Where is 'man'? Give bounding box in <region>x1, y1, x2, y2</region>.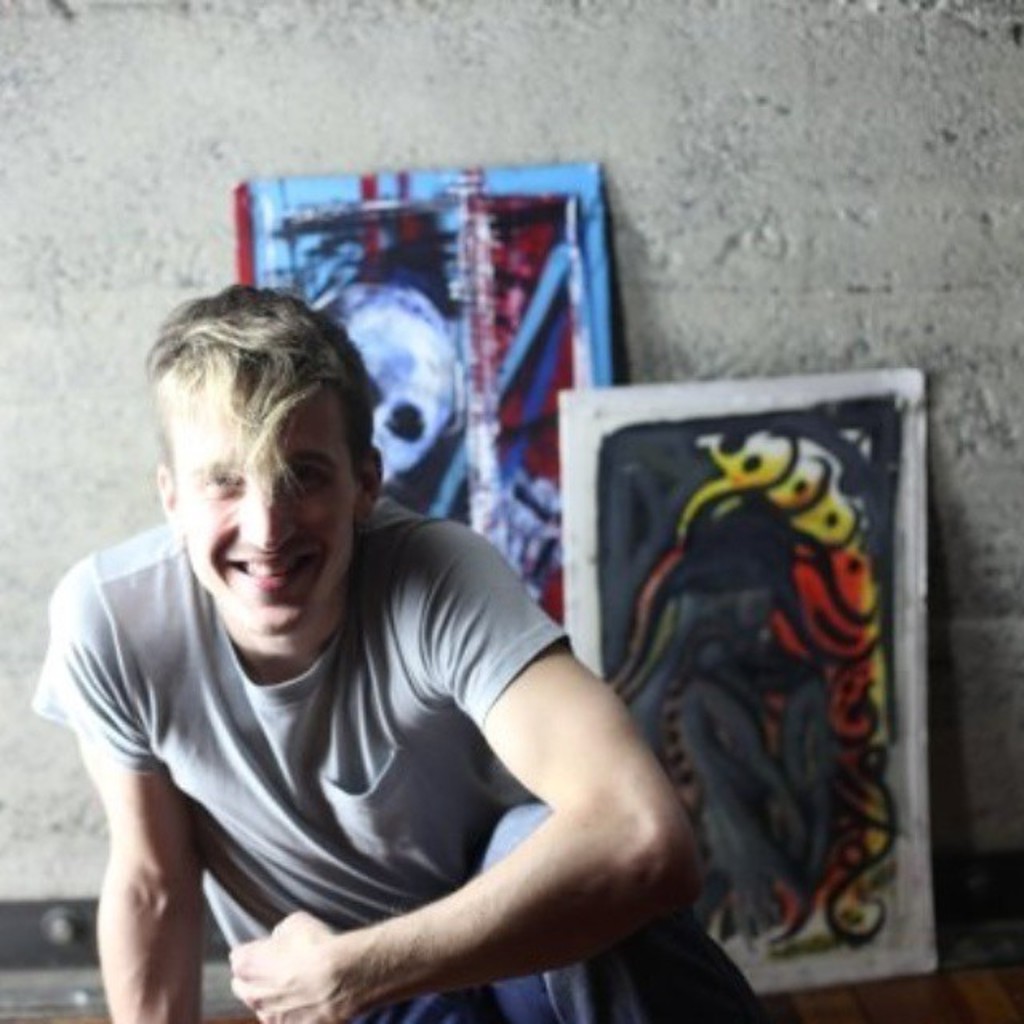
<region>53, 269, 738, 1003</region>.
